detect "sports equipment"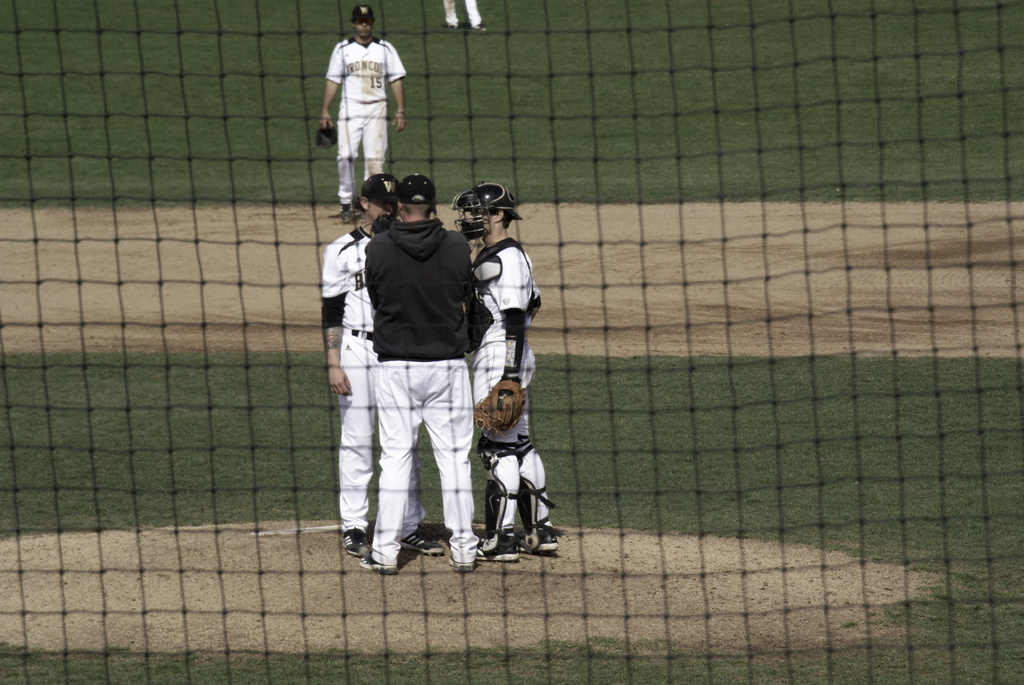
crop(474, 370, 528, 438)
